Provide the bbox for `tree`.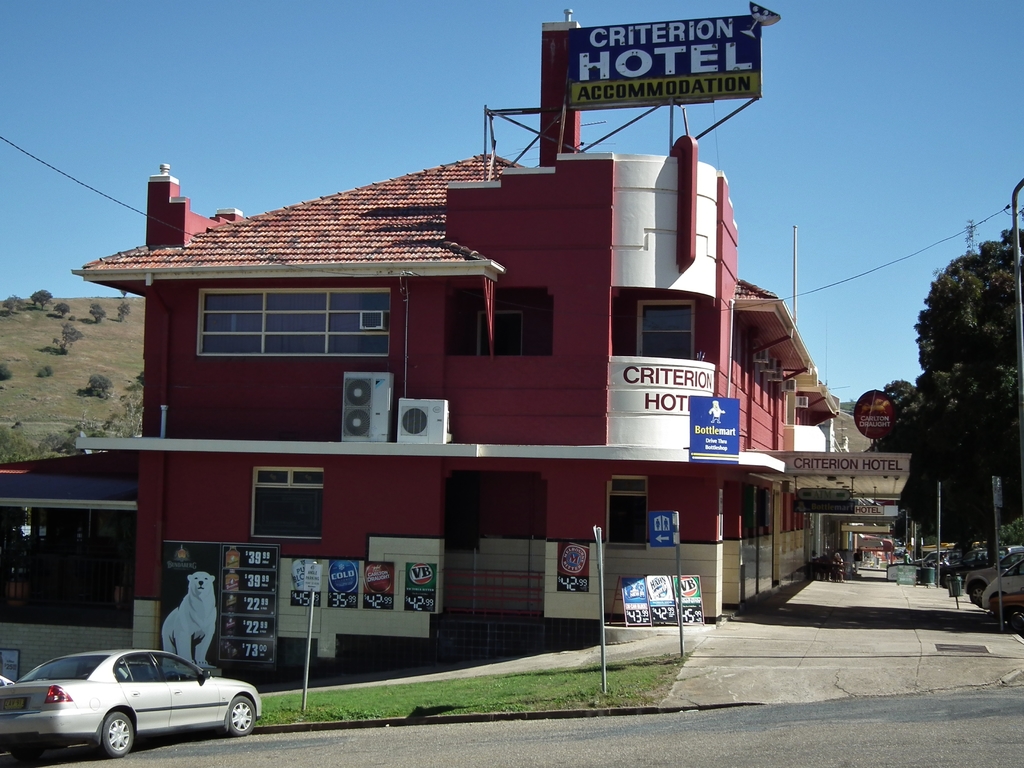
[56,322,80,351].
